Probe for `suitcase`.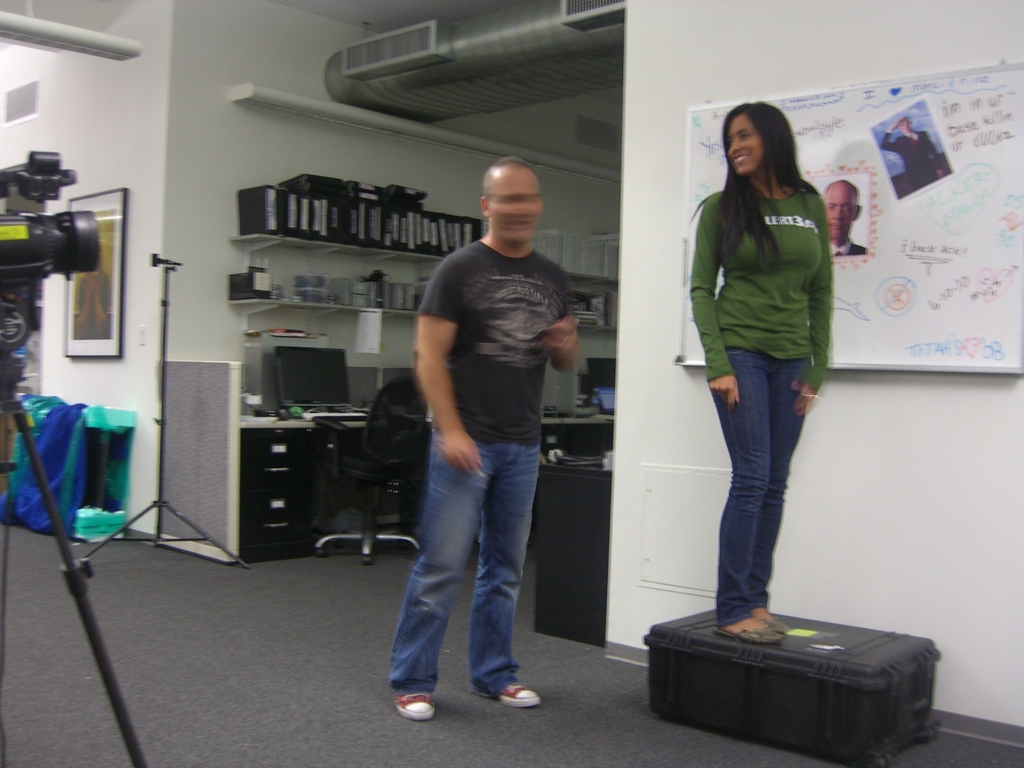
Probe result: [639, 607, 946, 766].
